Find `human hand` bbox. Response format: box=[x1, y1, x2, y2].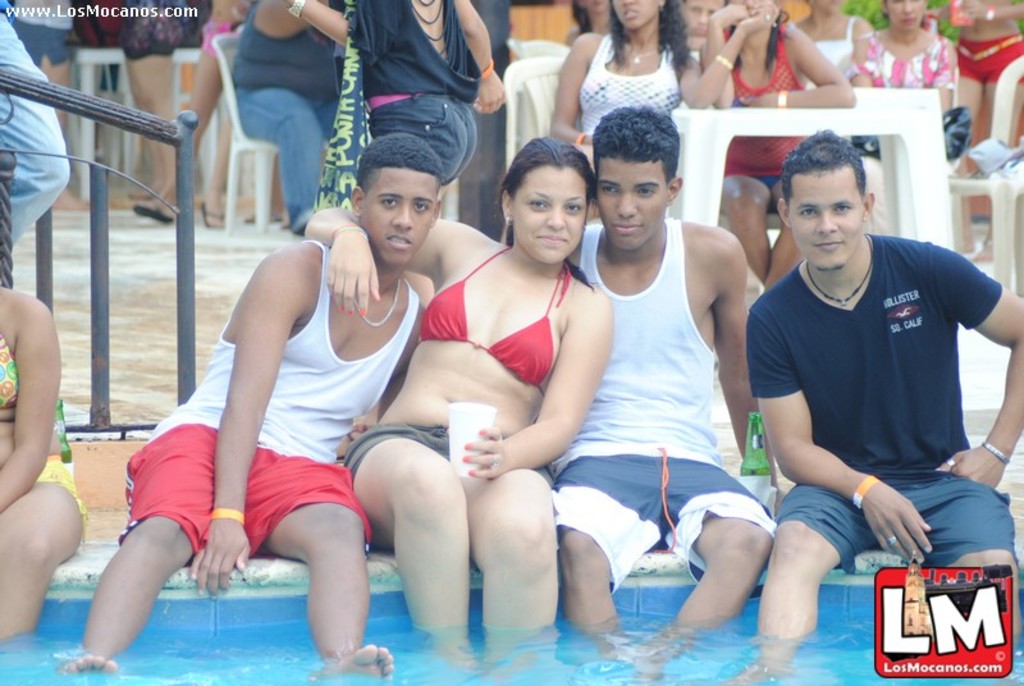
box=[749, 91, 778, 109].
